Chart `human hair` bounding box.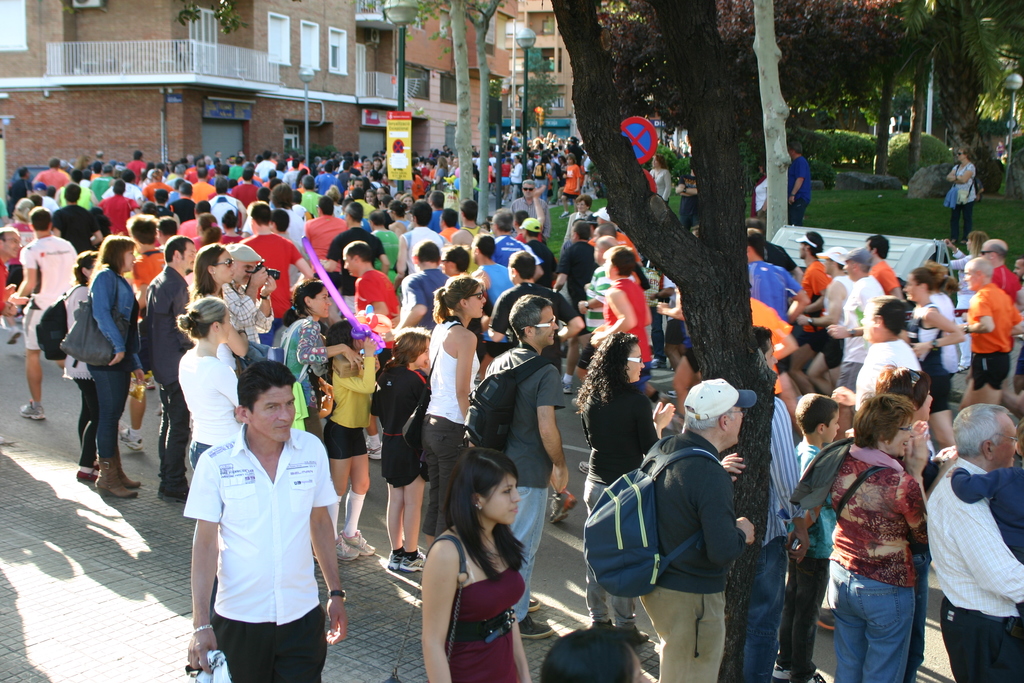
Charted: bbox(200, 227, 222, 247).
